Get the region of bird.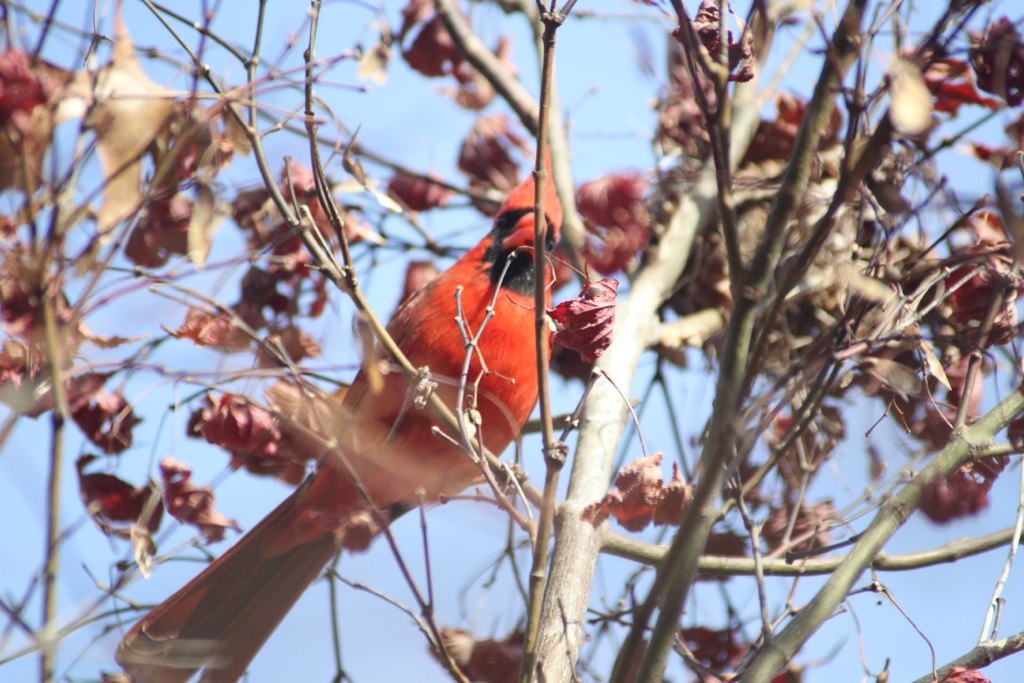
bbox=[262, 140, 569, 505].
